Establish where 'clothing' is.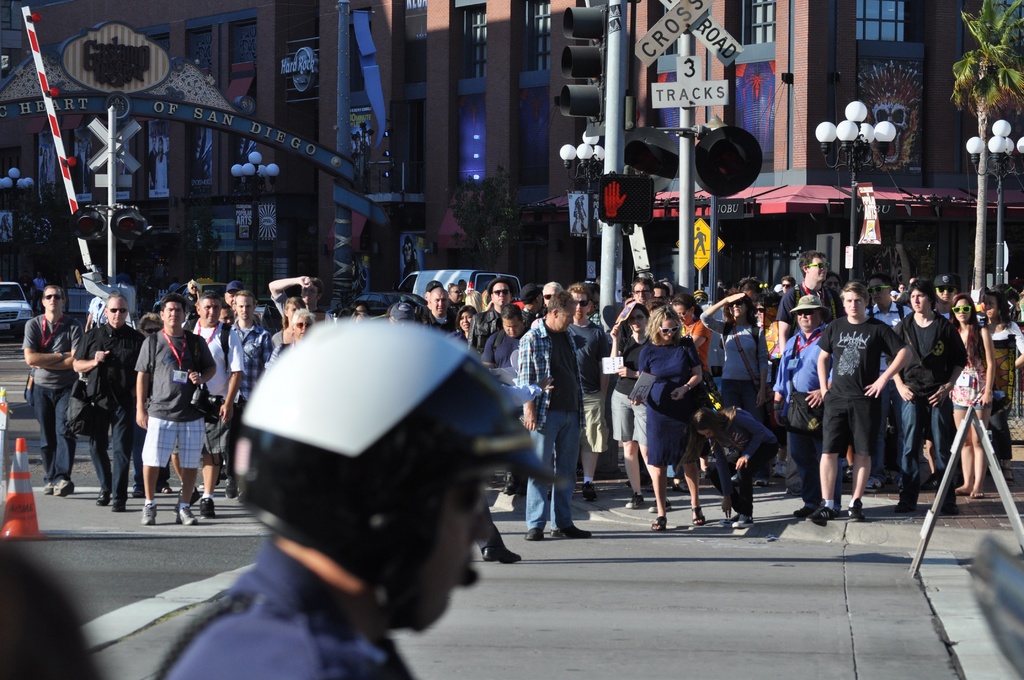
Established at left=20, top=314, right=81, bottom=478.
